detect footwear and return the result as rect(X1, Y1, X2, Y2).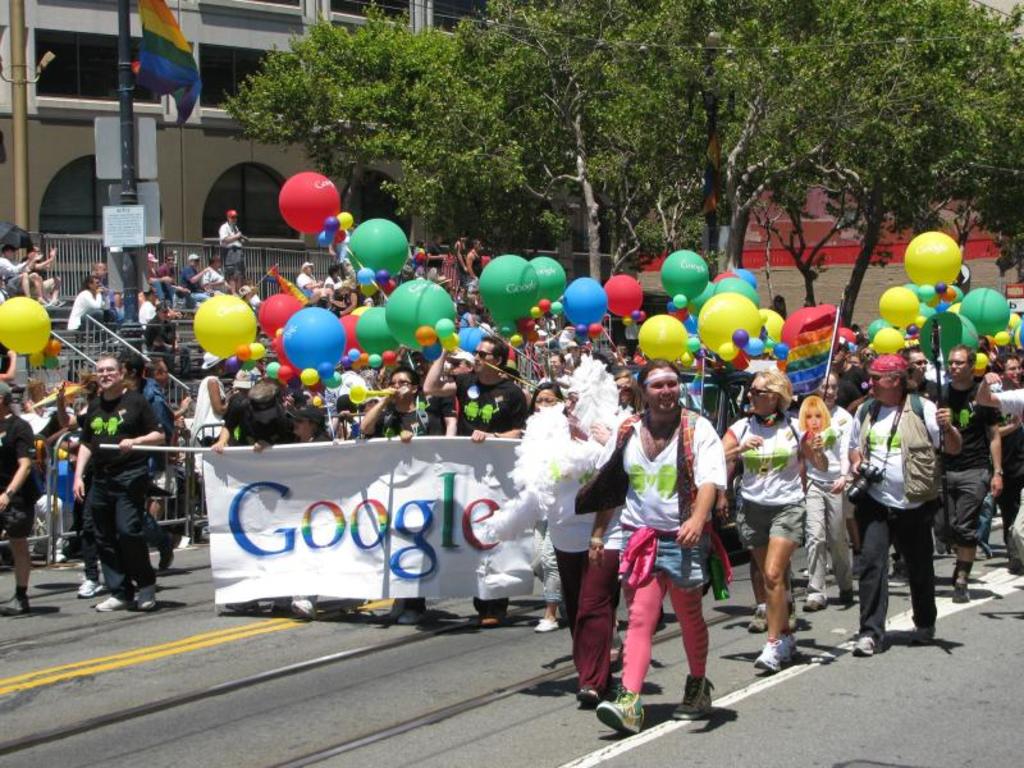
rect(851, 631, 882, 657).
